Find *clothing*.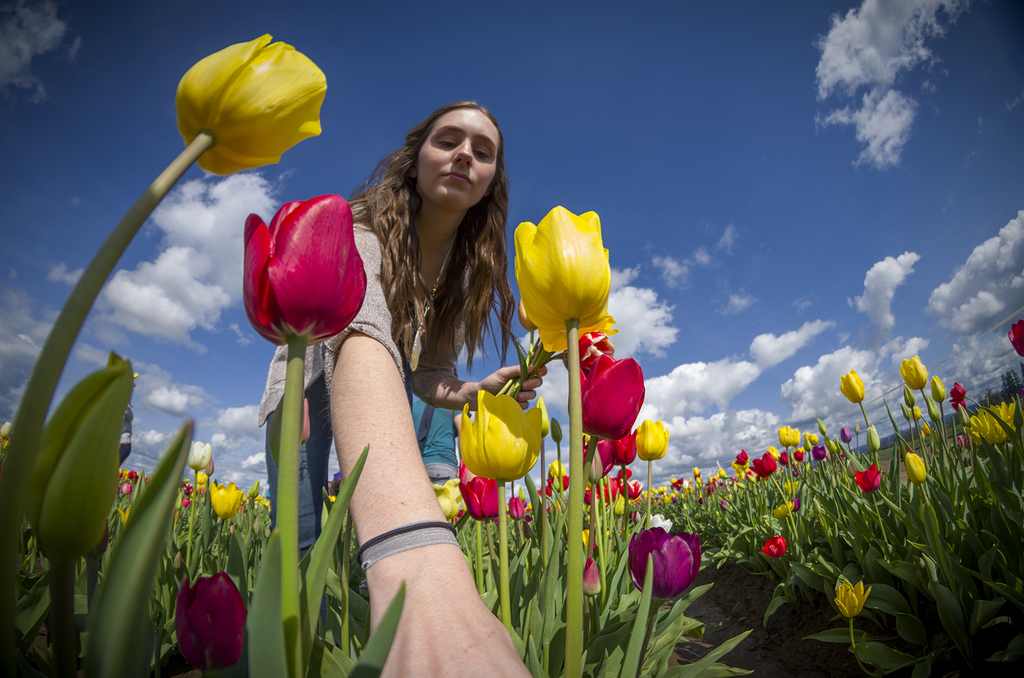
[x1=247, y1=184, x2=486, y2=640].
